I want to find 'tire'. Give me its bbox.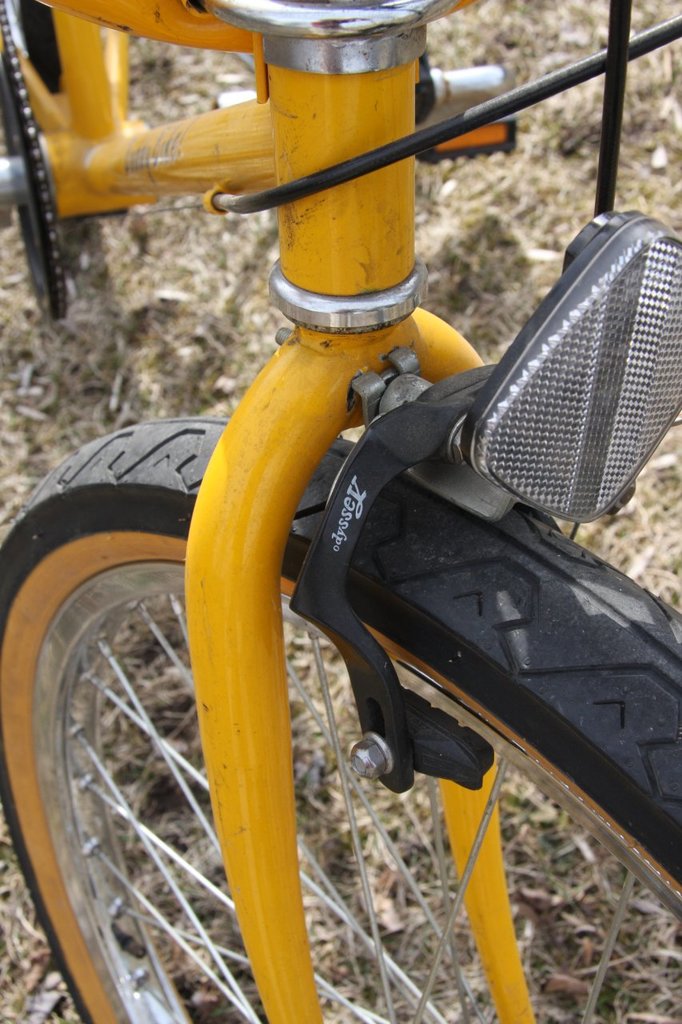
(60, 142, 659, 1023).
